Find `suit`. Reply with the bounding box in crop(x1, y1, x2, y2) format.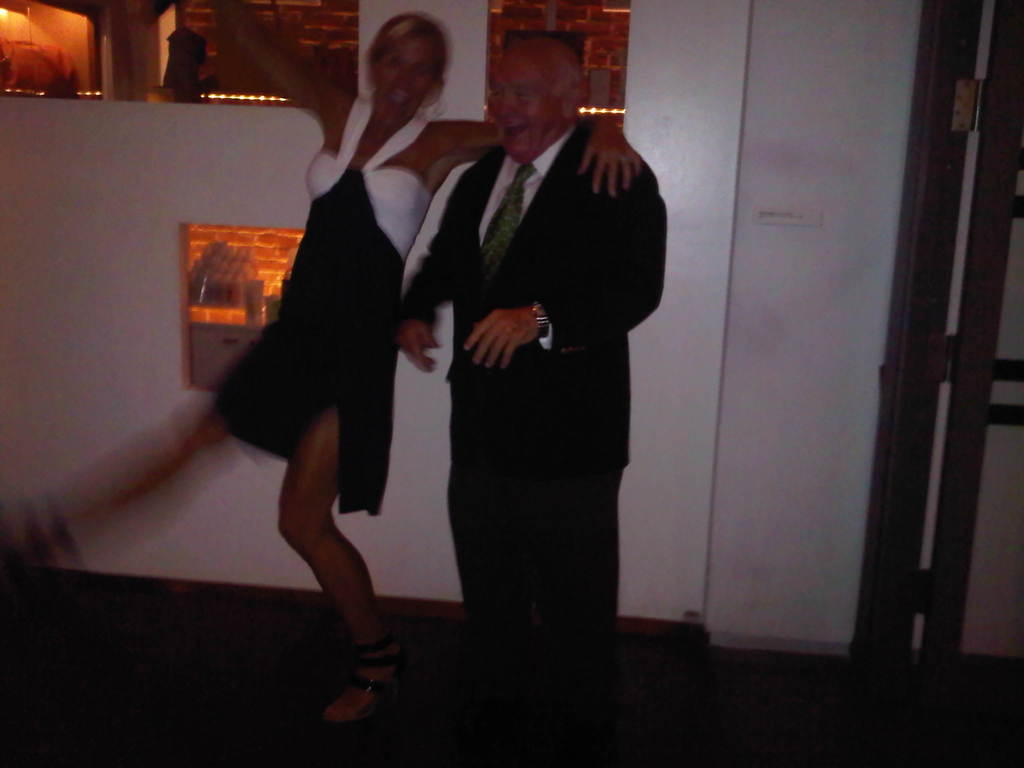
crop(425, 44, 653, 701).
